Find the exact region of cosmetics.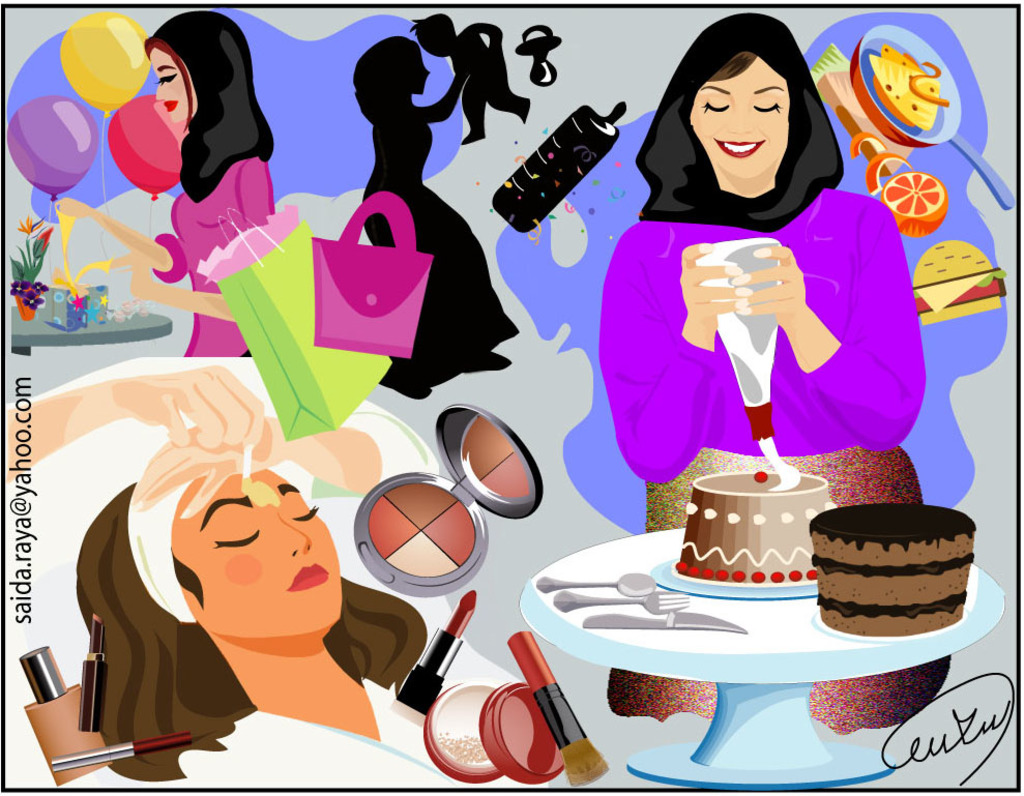
Exact region: bbox=[420, 673, 564, 784].
